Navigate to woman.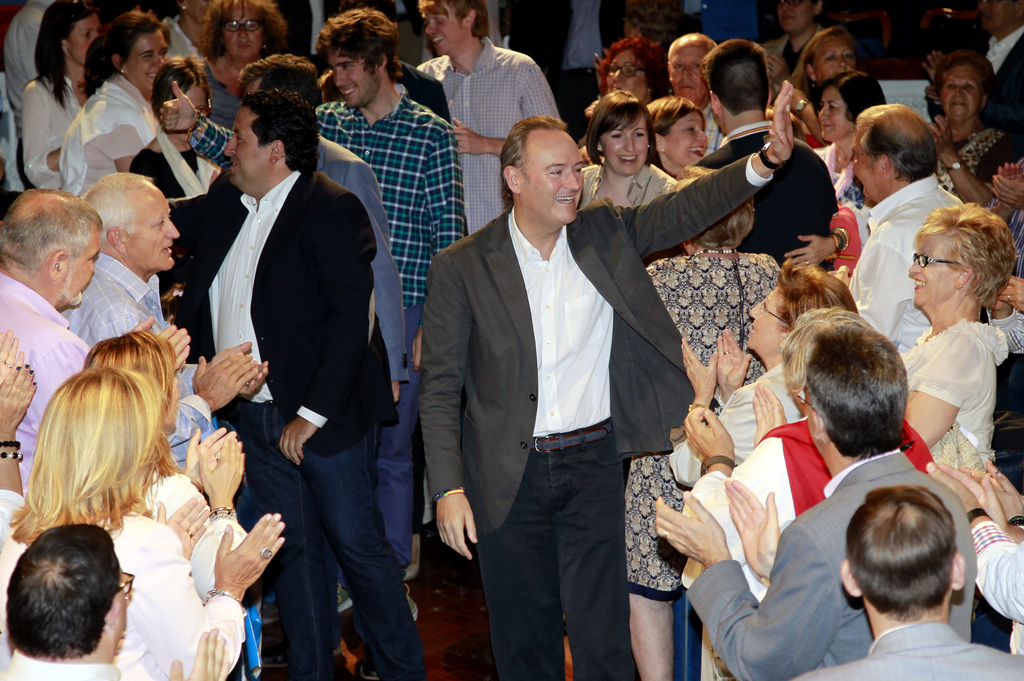
Navigation target: select_region(583, 38, 689, 109).
